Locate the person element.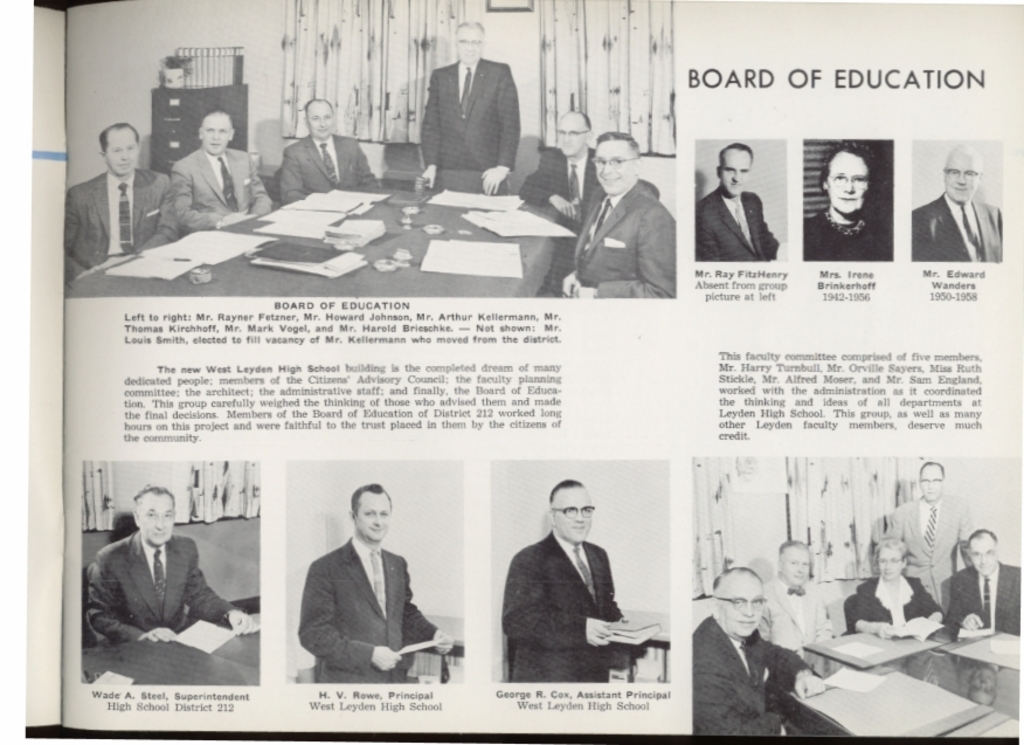
Element bbox: 756,543,833,651.
